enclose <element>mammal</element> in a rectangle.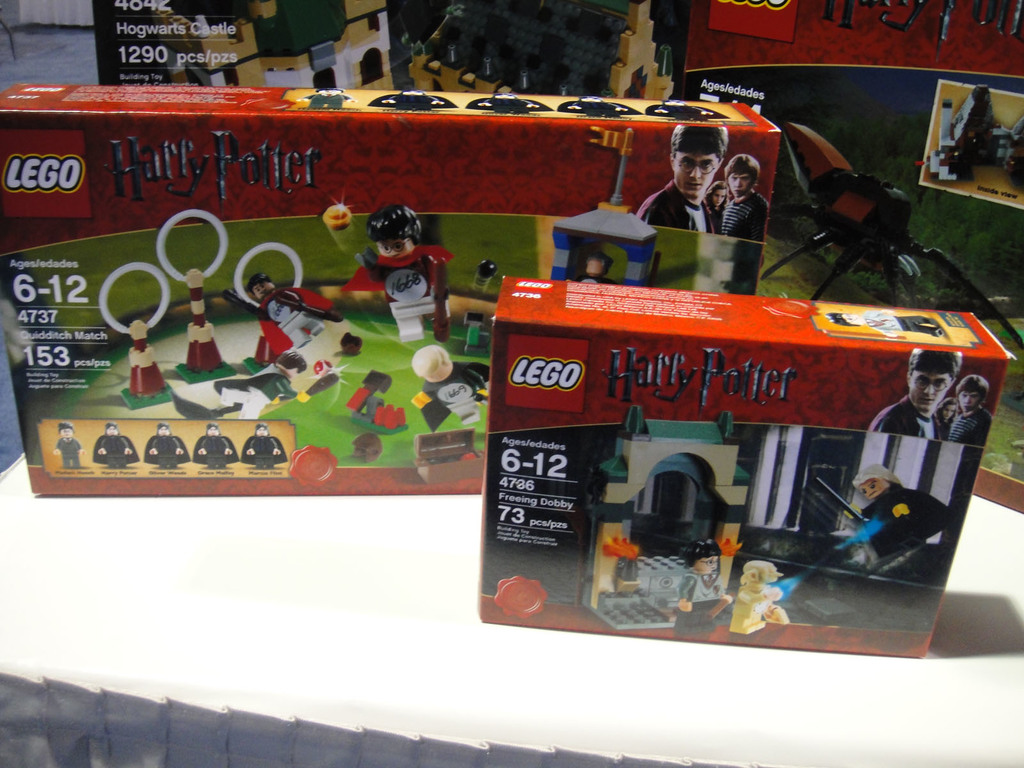
[left=719, top=150, right=771, bottom=243].
